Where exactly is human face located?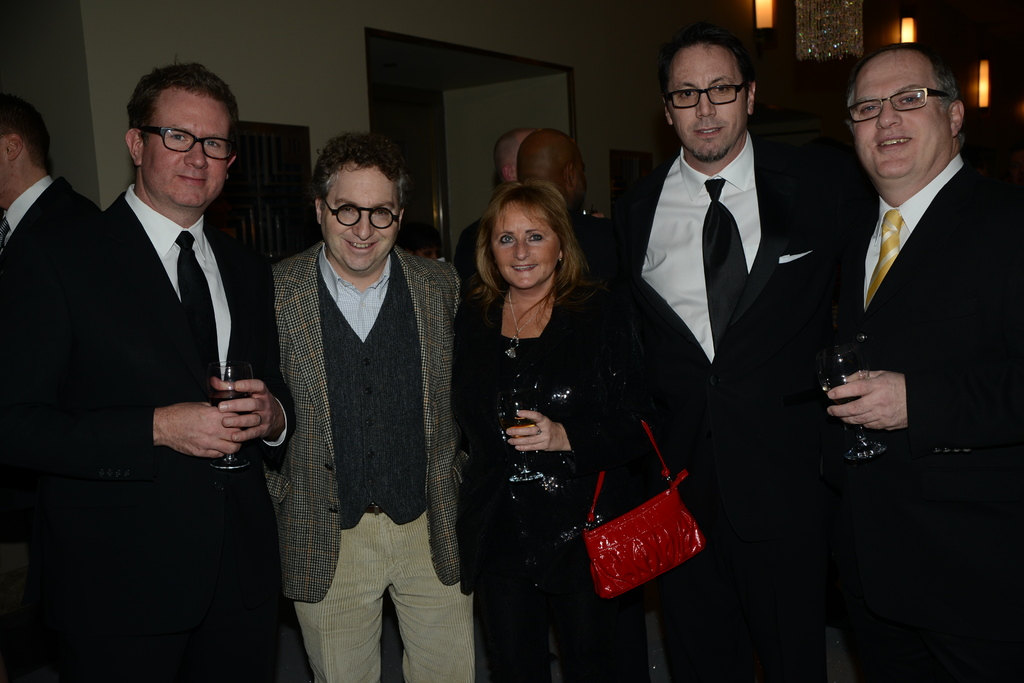
Its bounding box is {"x1": 498, "y1": 209, "x2": 559, "y2": 282}.
